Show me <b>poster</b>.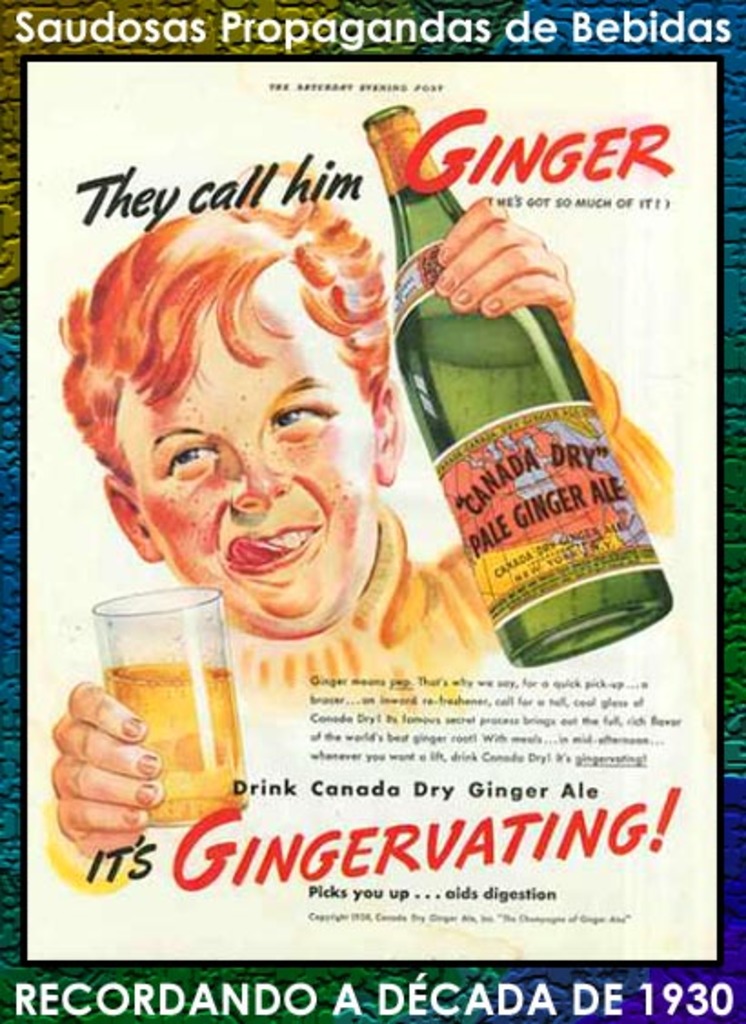
<b>poster</b> is here: bbox=(0, 0, 744, 1022).
